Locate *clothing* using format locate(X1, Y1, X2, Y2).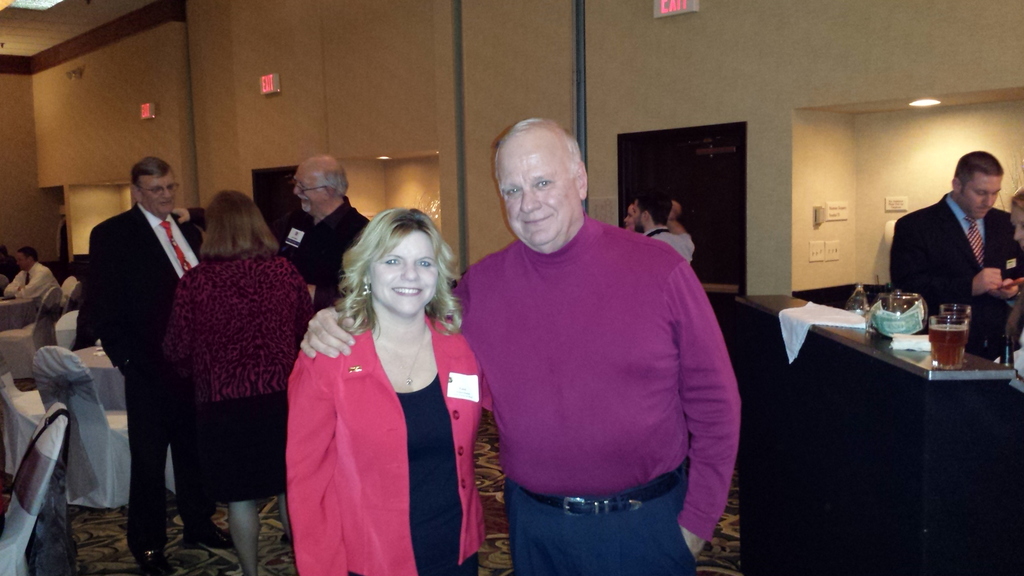
locate(277, 321, 478, 575).
